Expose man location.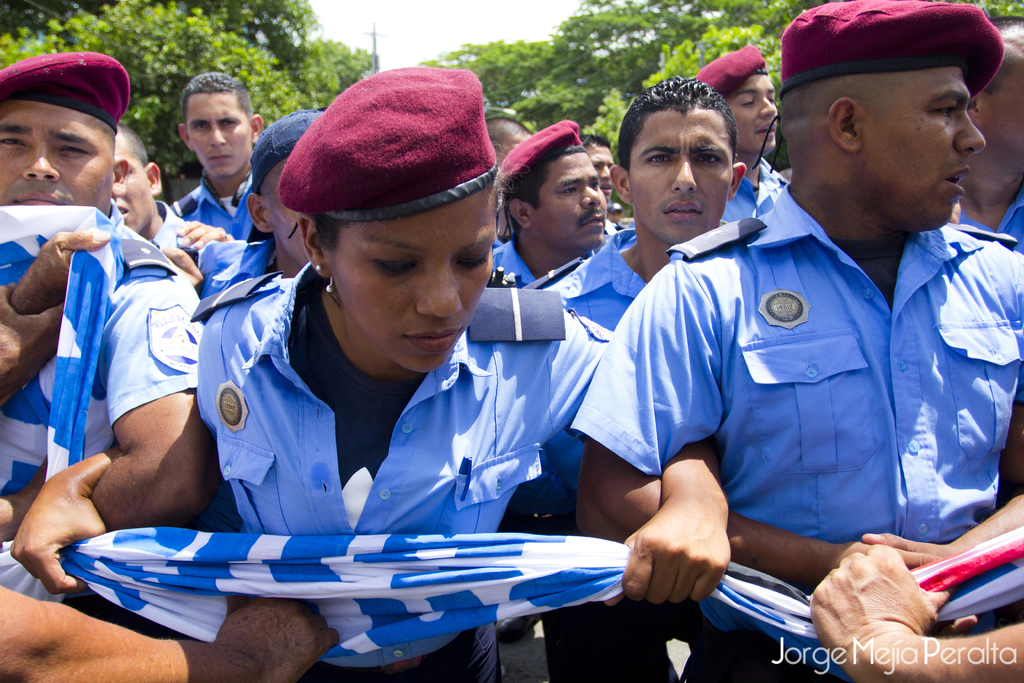
Exposed at 479:120:614:288.
